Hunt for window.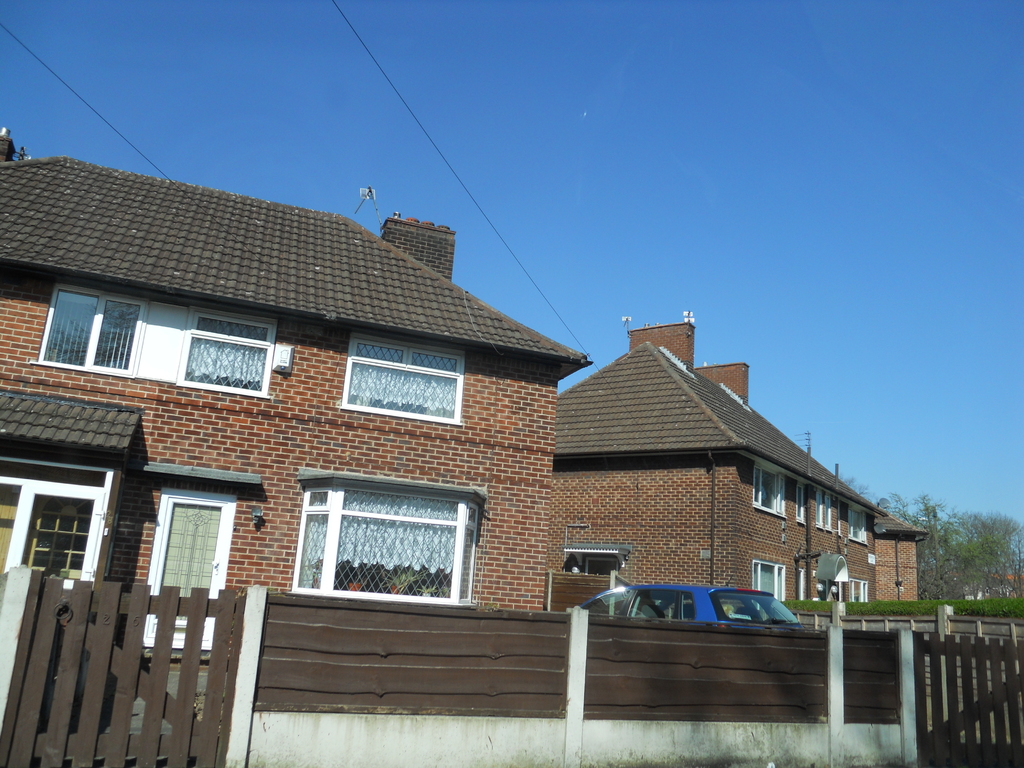
Hunted down at region(273, 480, 486, 602).
